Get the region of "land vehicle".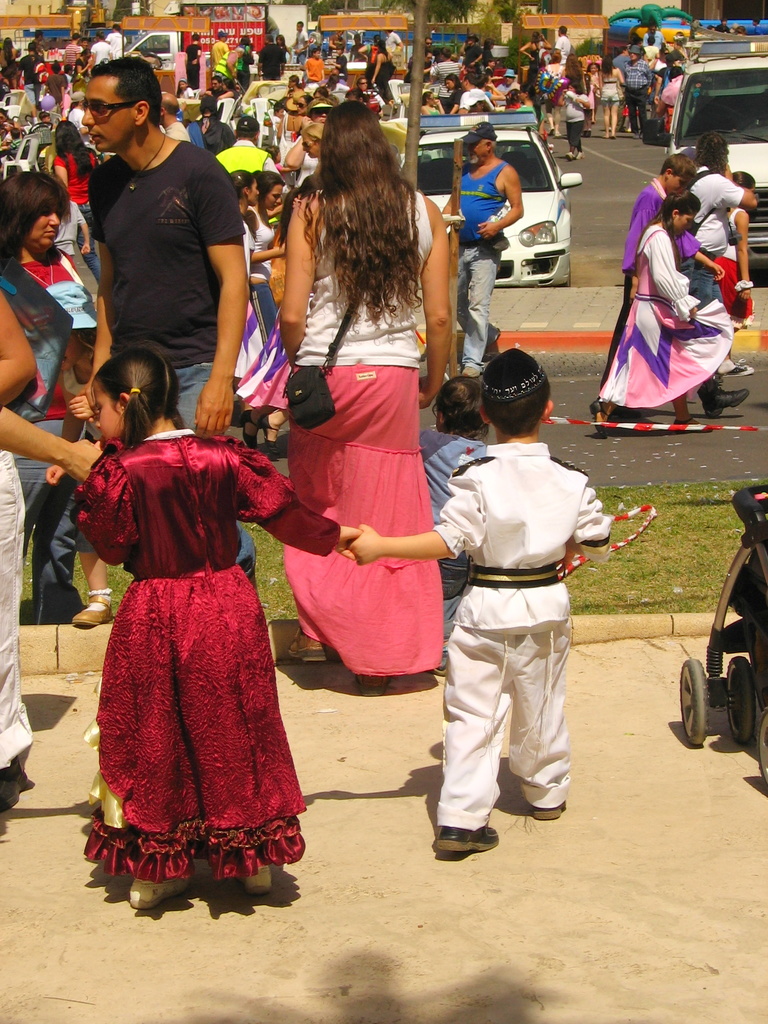
401,105,589,289.
